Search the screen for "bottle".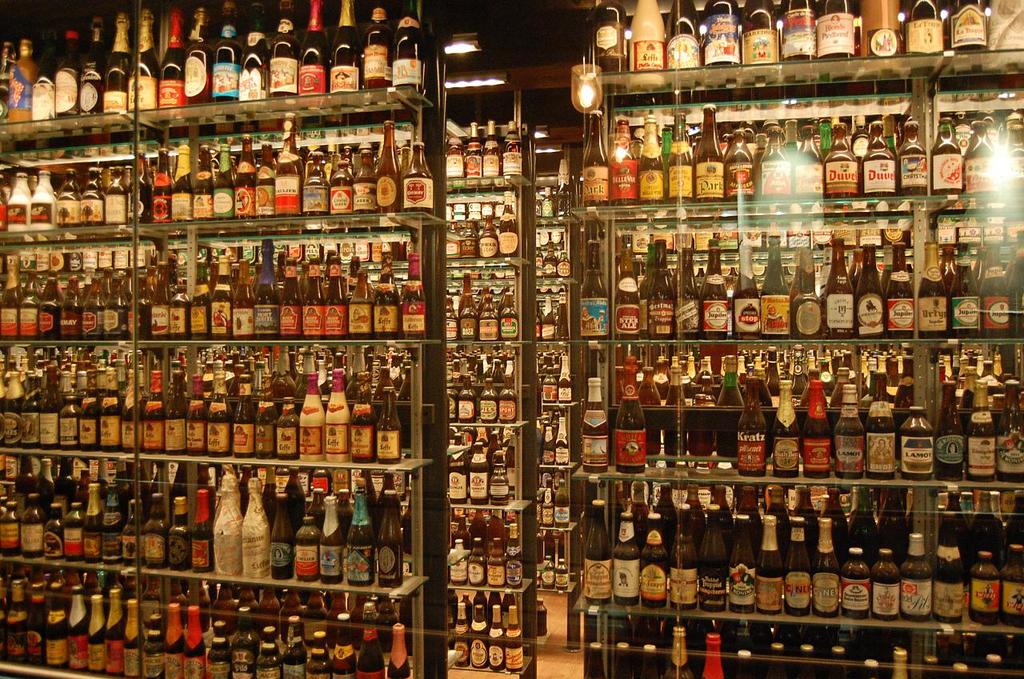
Found at bbox=(501, 385, 522, 422).
